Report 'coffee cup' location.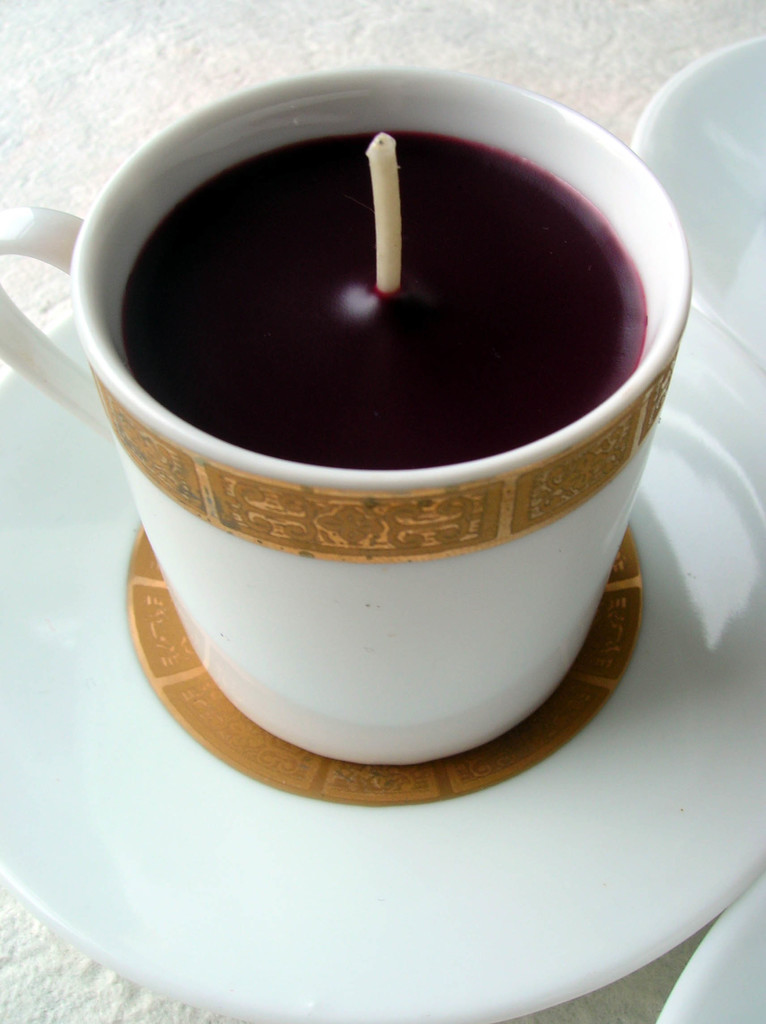
Report: x1=0 y1=61 x2=689 y2=762.
